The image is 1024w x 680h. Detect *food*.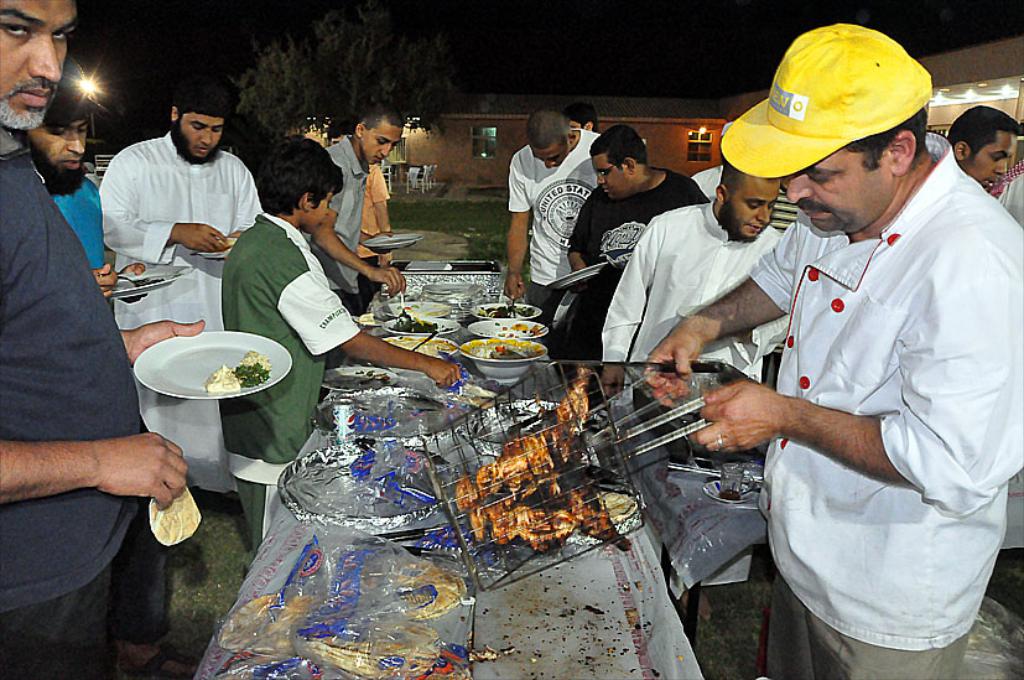
Detection: (left=389, top=334, right=456, bottom=358).
